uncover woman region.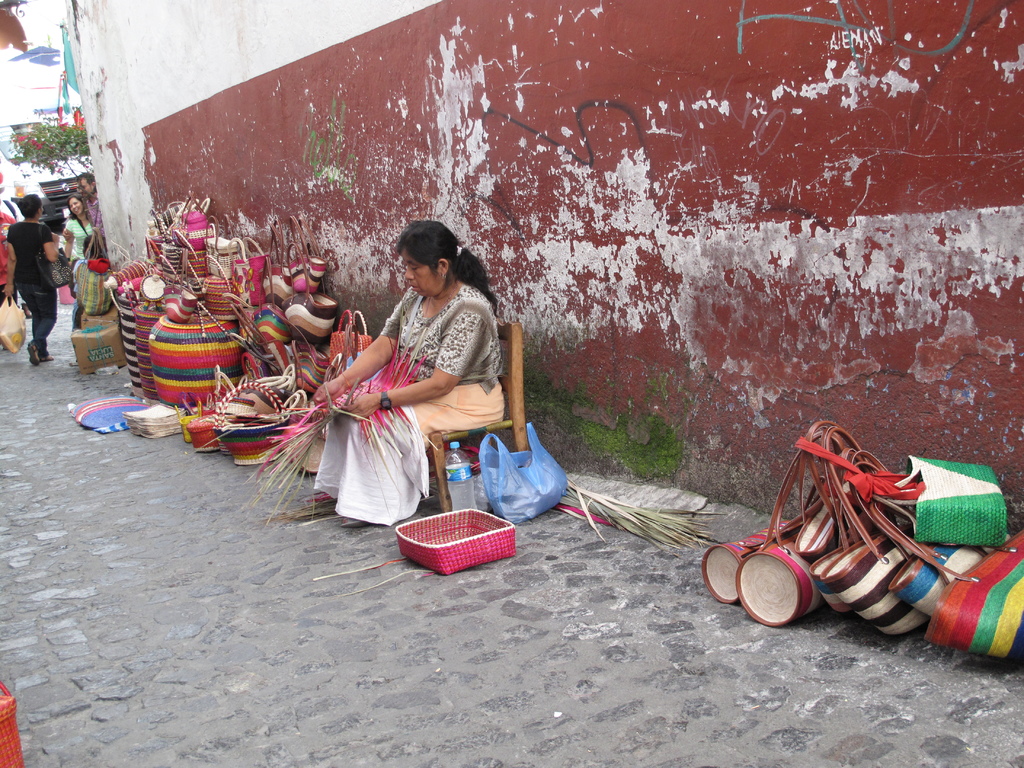
Uncovered: [65,193,99,282].
